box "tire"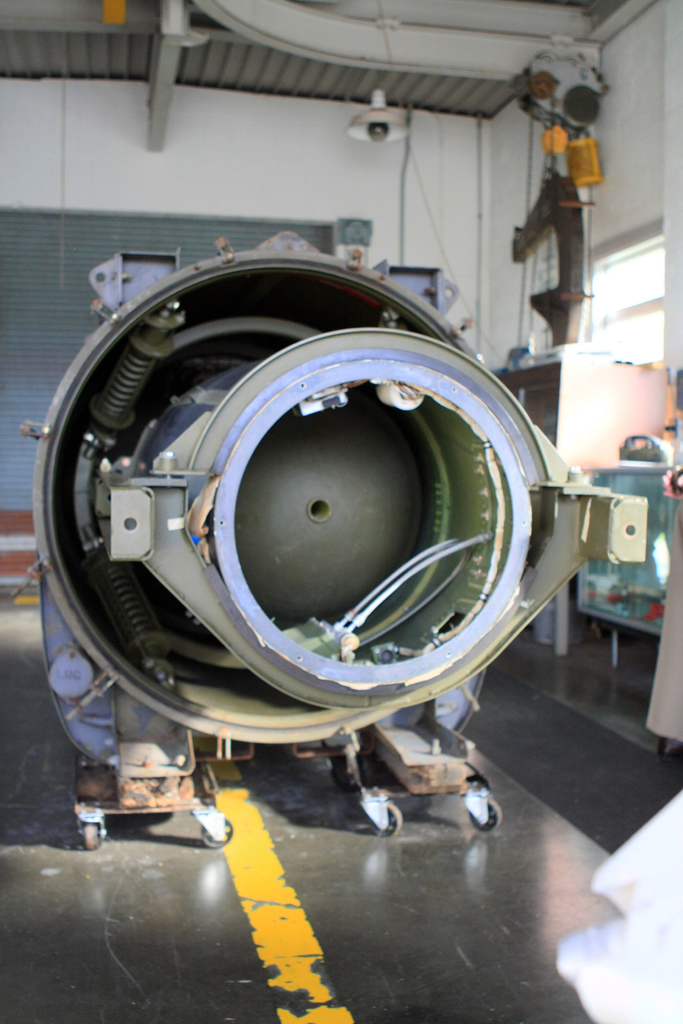
{"x1": 198, "y1": 813, "x2": 236, "y2": 848}
